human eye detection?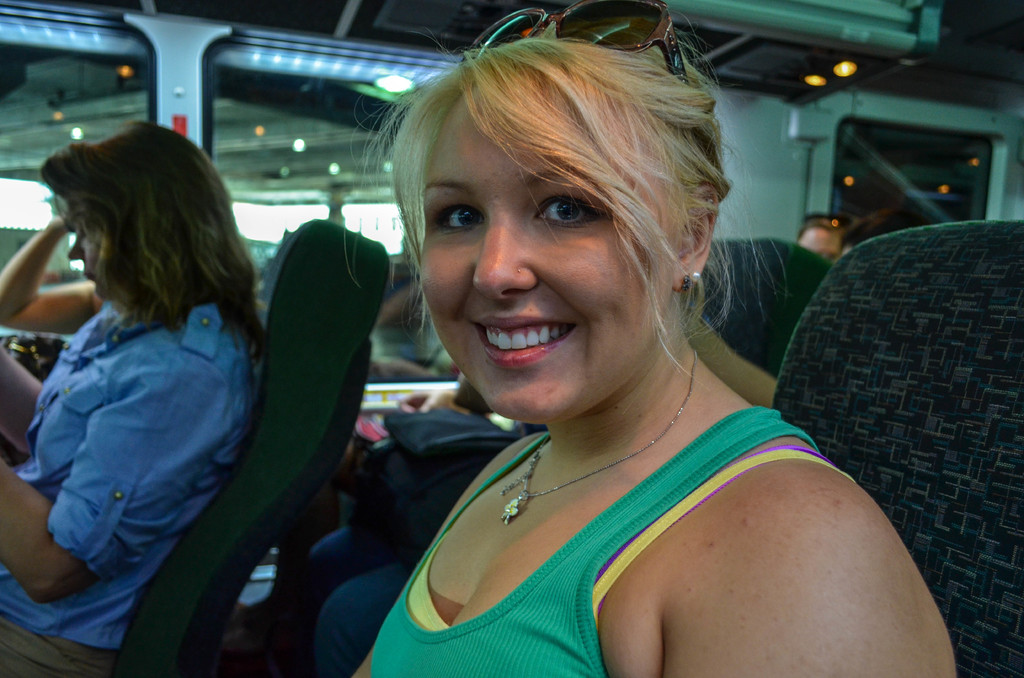
518, 176, 606, 241
